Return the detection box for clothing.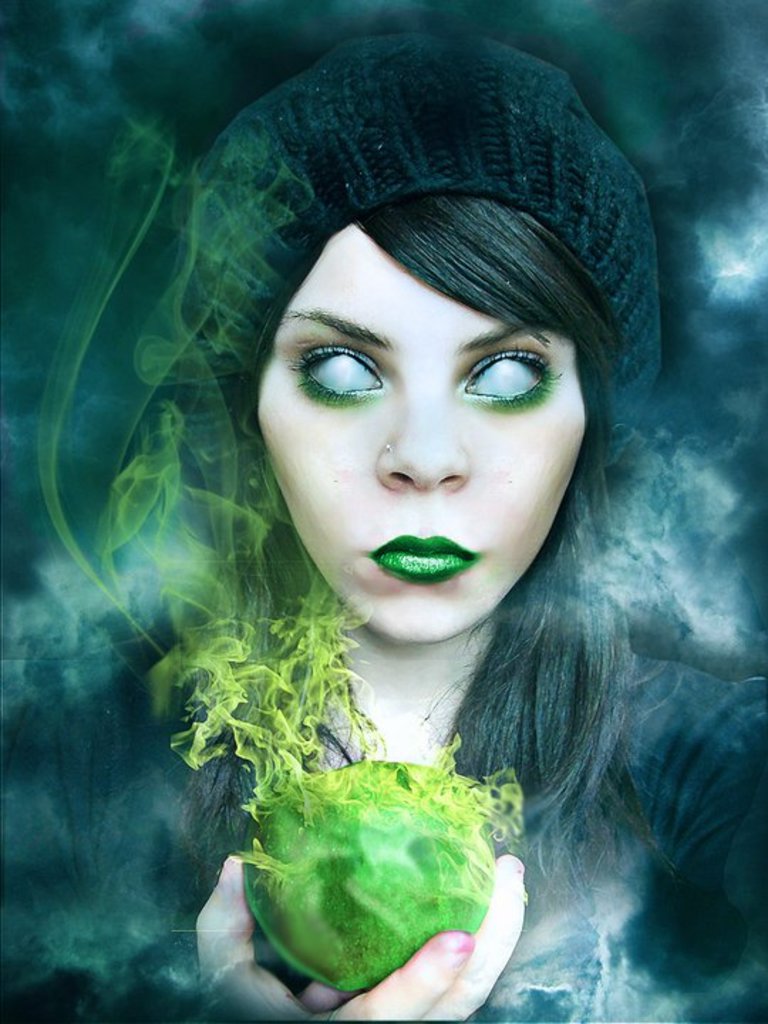
13/576/761/1011.
